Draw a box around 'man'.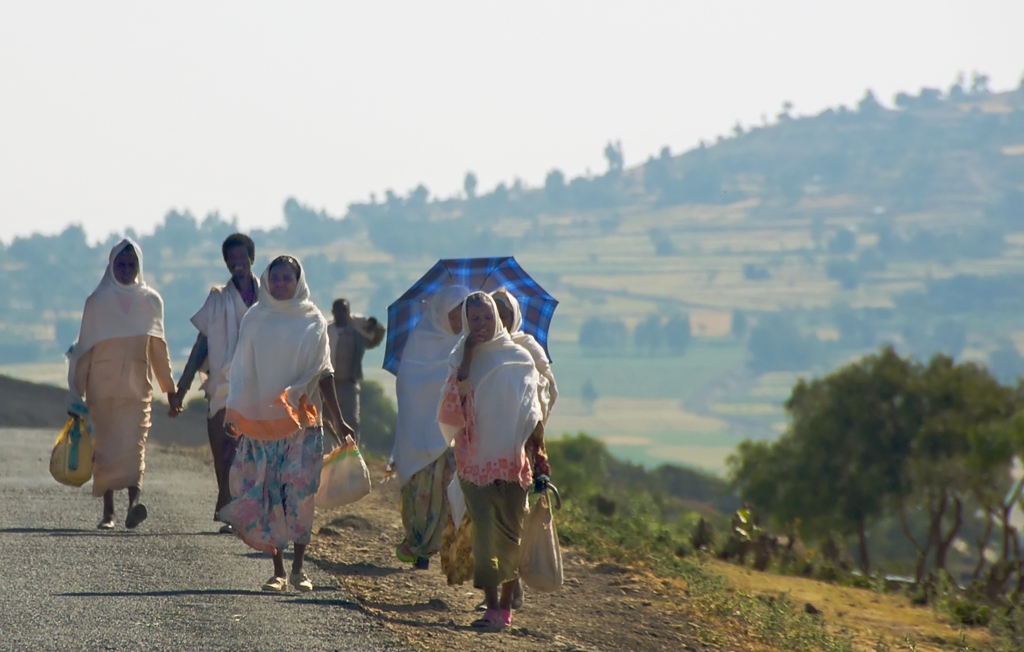
175, 232, 264, 534.
